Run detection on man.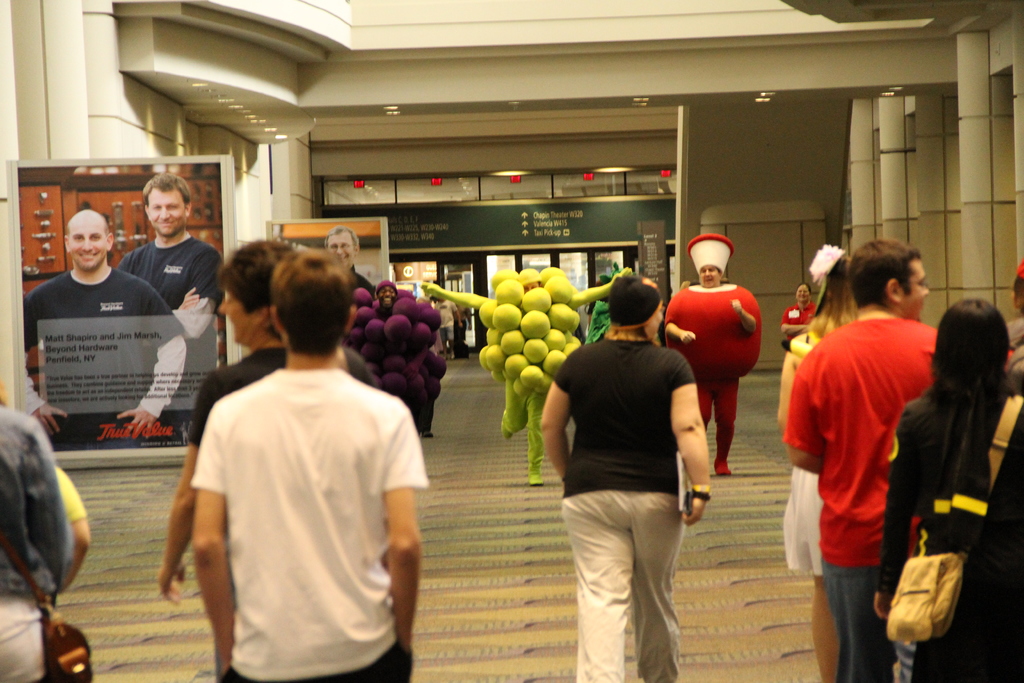
Result: region(186, 244, 428, 682).
